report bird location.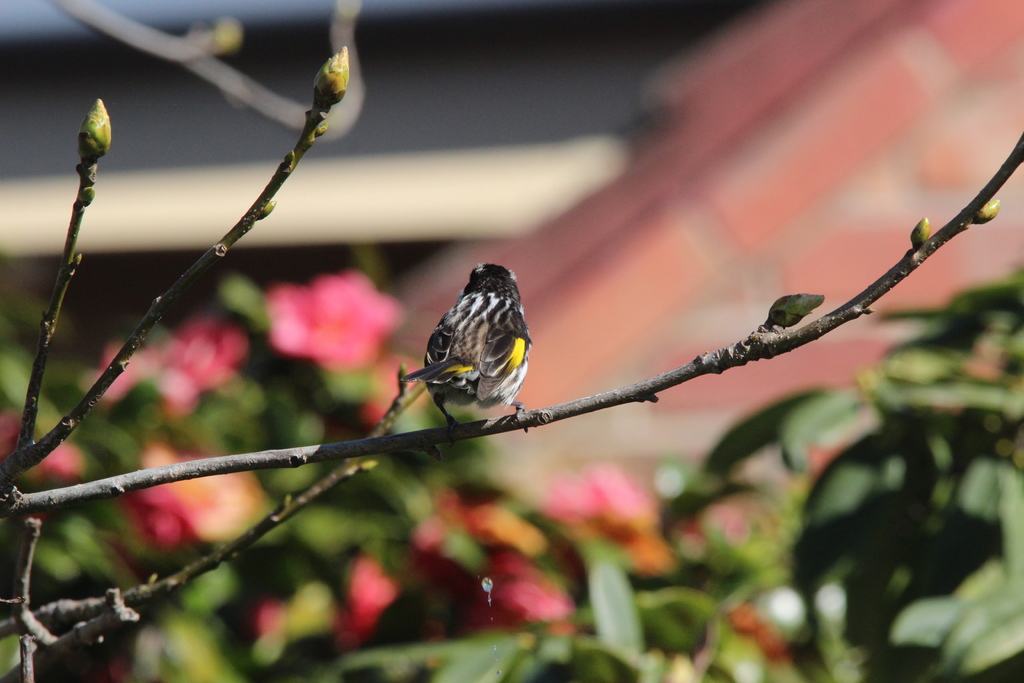
Report: pyautogui.locateOnScreen(389, 268, 551, 443).
